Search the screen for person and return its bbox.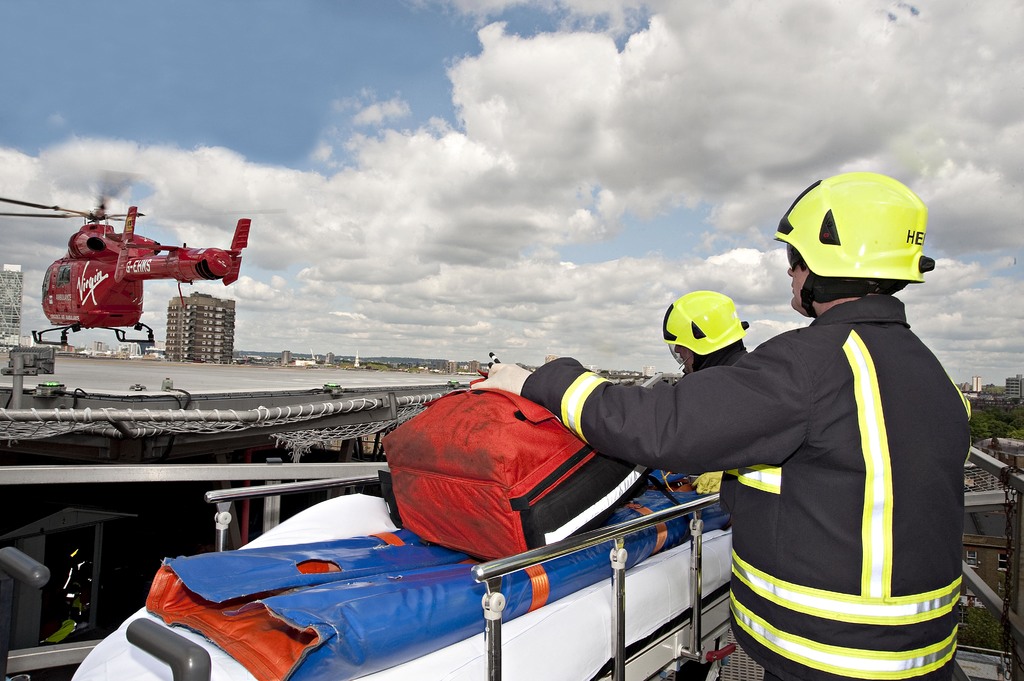
Found: [x1=424, y1=199, x2=908, y2=648].
